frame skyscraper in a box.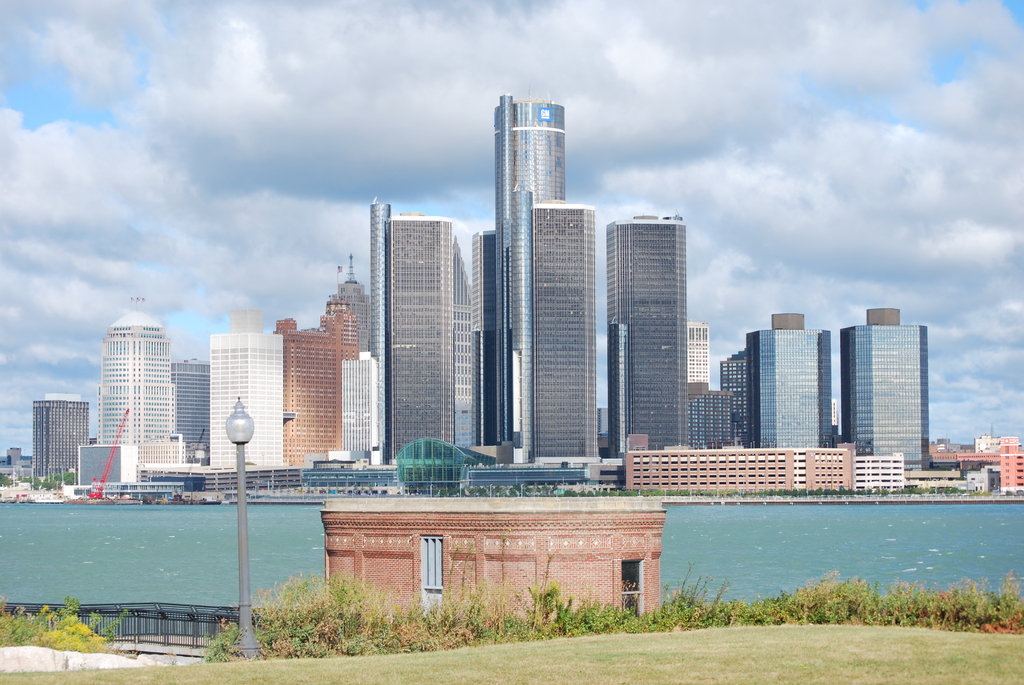
{"x1": 675, "y1": 381, "x2": 737, "y2": 459}.
